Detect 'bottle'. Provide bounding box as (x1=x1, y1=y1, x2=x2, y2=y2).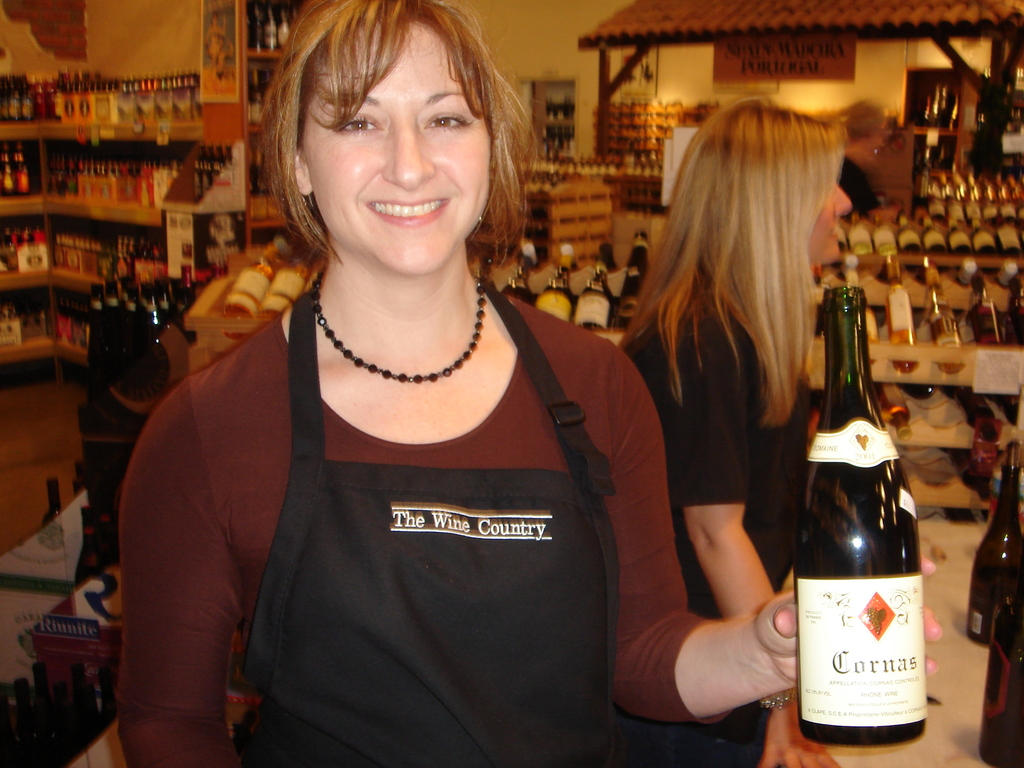
(x1=2, y1=151, x2=18, y2=199).
